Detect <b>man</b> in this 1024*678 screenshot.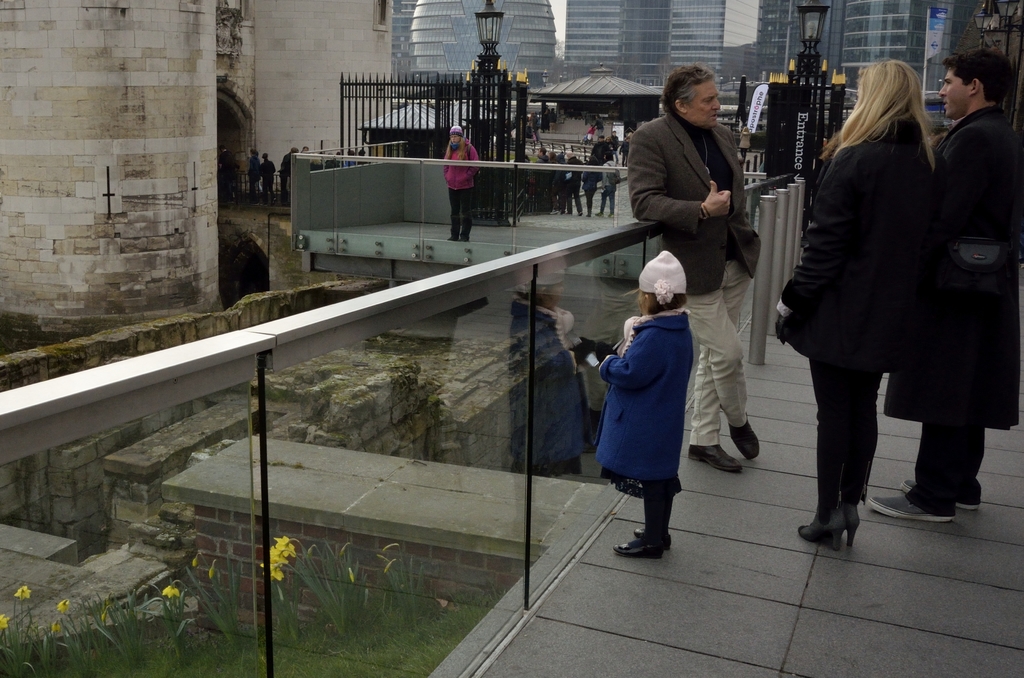
Detection: bbox=(580, 147, 637, 222).
